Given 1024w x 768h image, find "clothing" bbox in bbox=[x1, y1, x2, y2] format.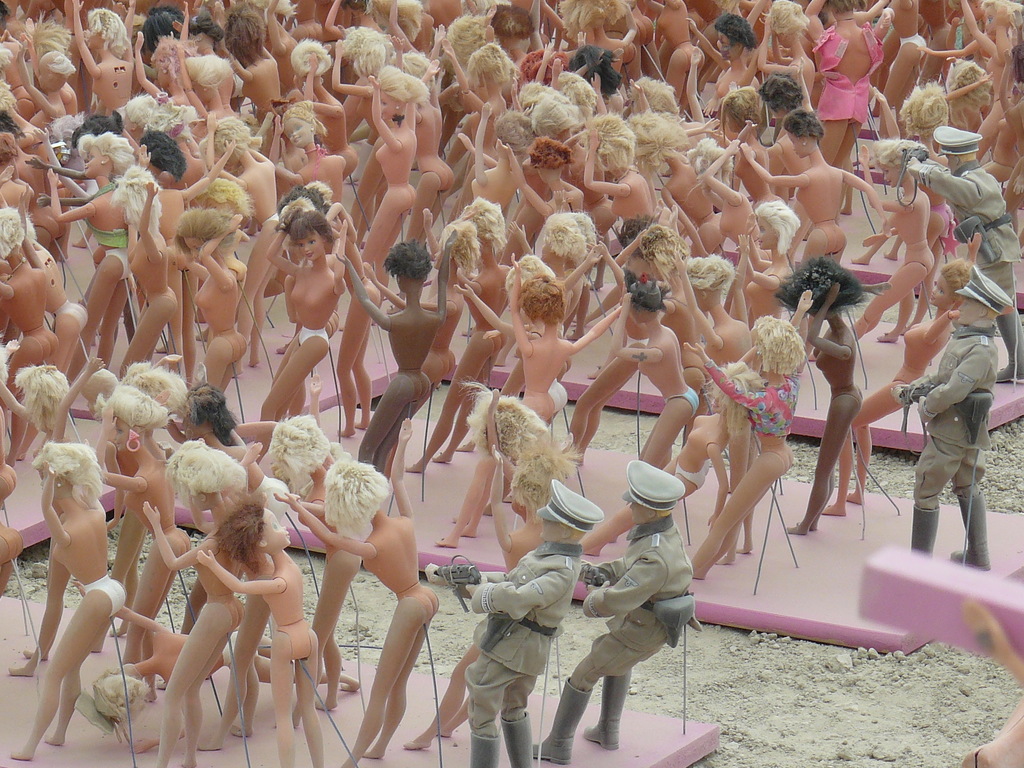
bbox=[911, 161, 1023, 307].
